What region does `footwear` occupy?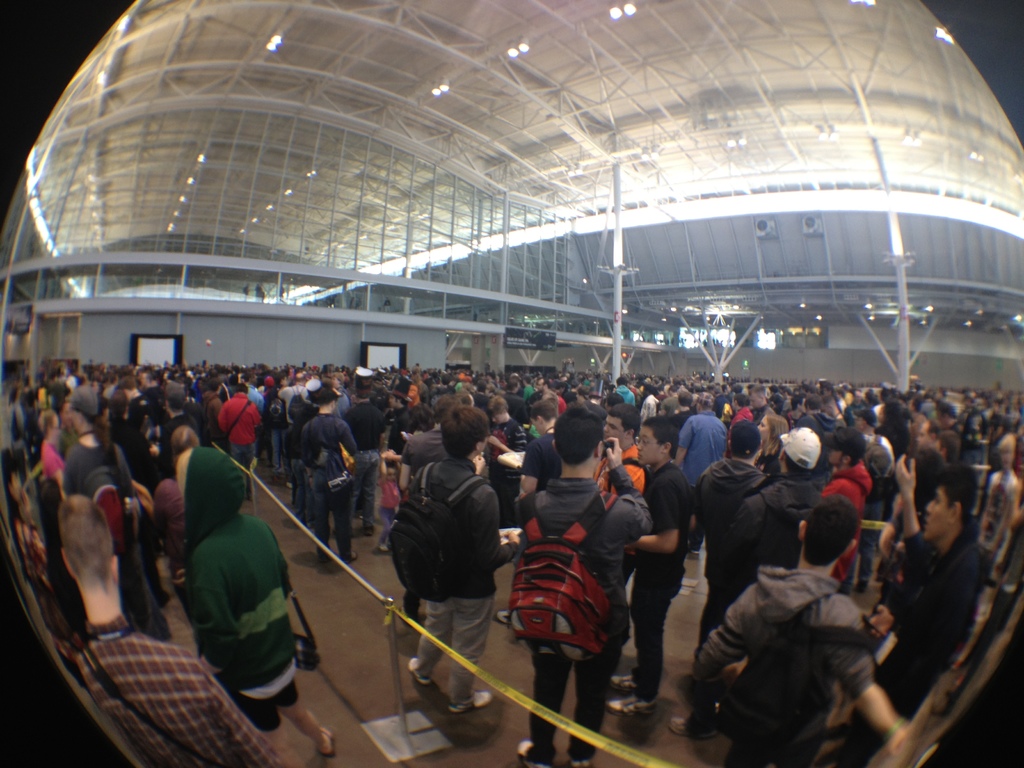
bbox=(406, 654, 430, 685).
